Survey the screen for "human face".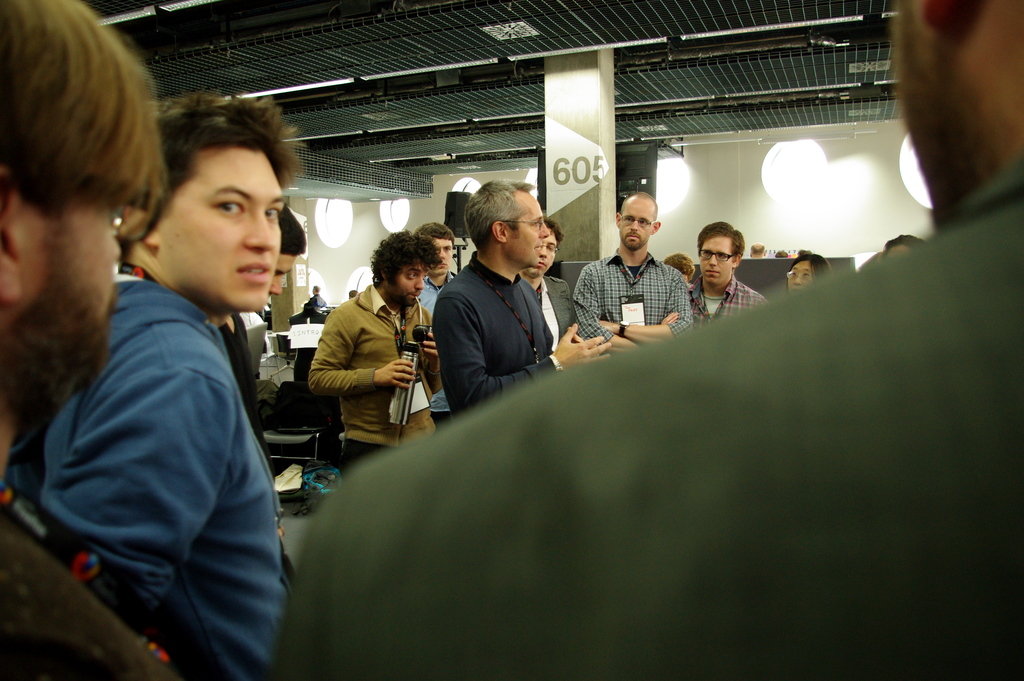
Survey found: 694:233:728:290.
